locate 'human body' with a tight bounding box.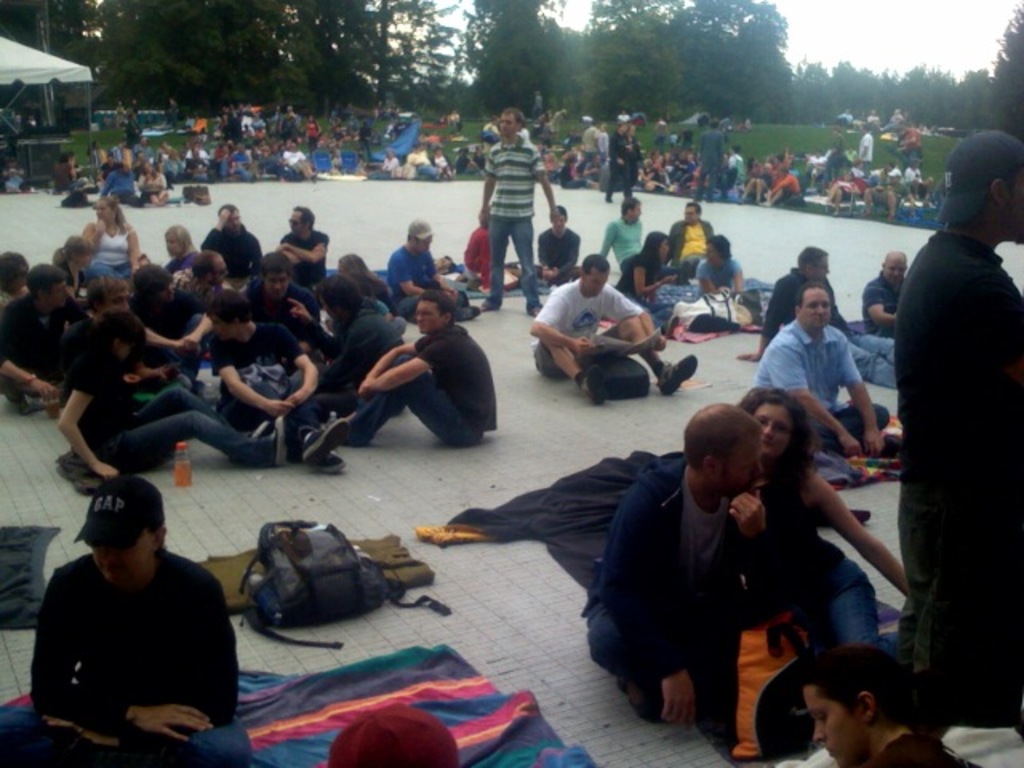
rect(586, 403, 794, 723).
